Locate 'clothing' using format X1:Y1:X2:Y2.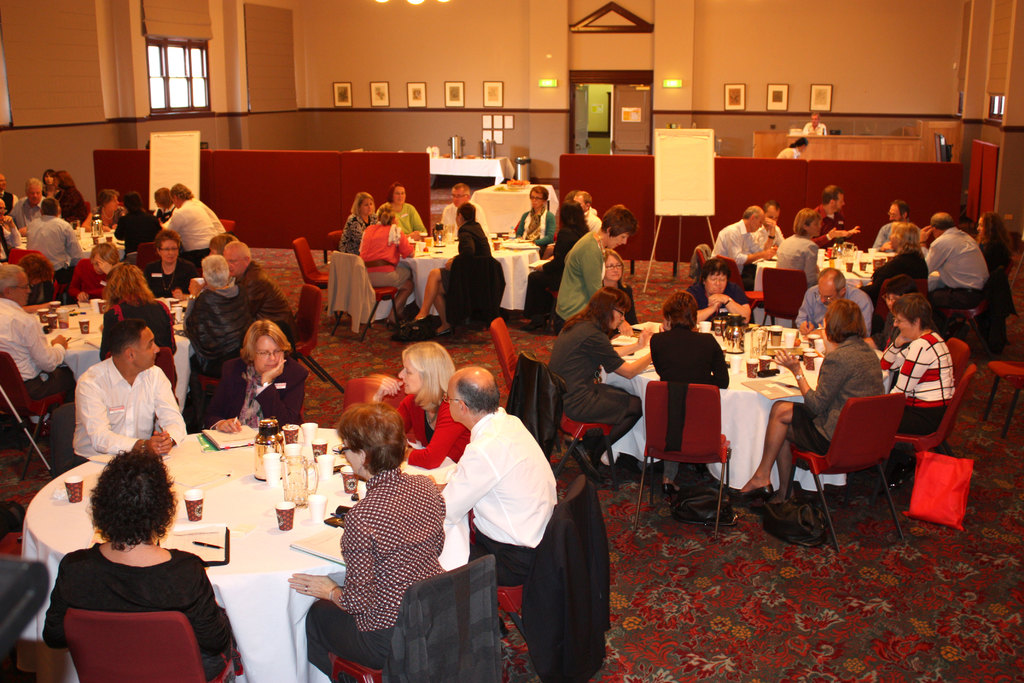
915:234:989:320.
